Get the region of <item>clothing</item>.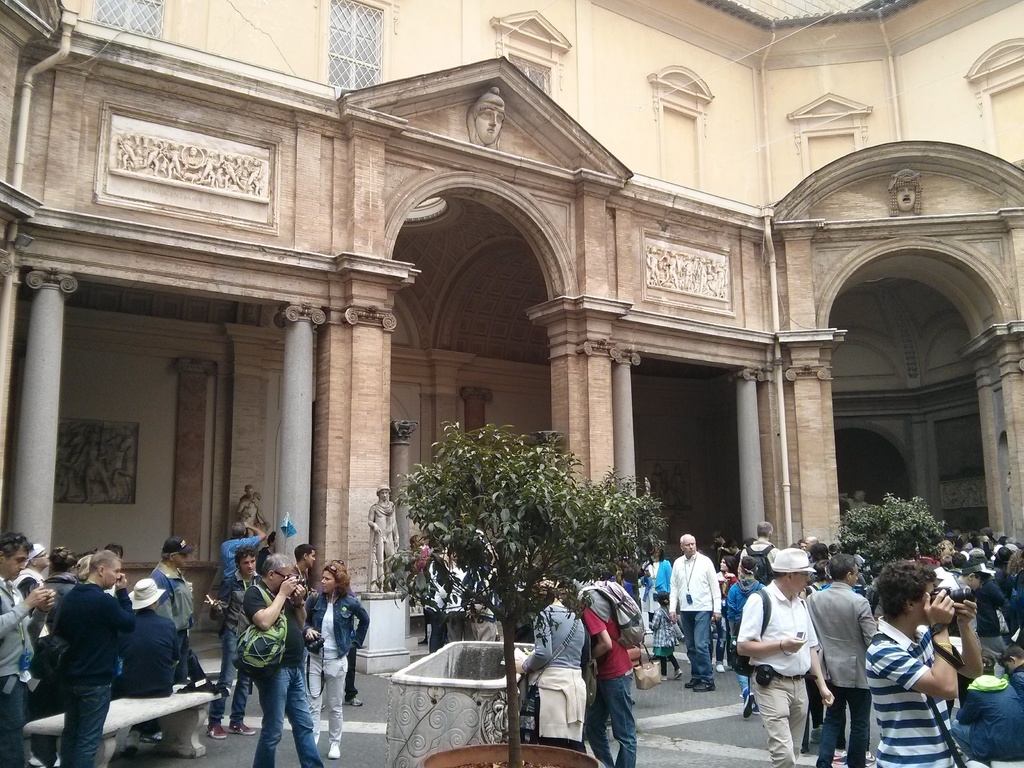
detection(50, 577, 137, 767).
